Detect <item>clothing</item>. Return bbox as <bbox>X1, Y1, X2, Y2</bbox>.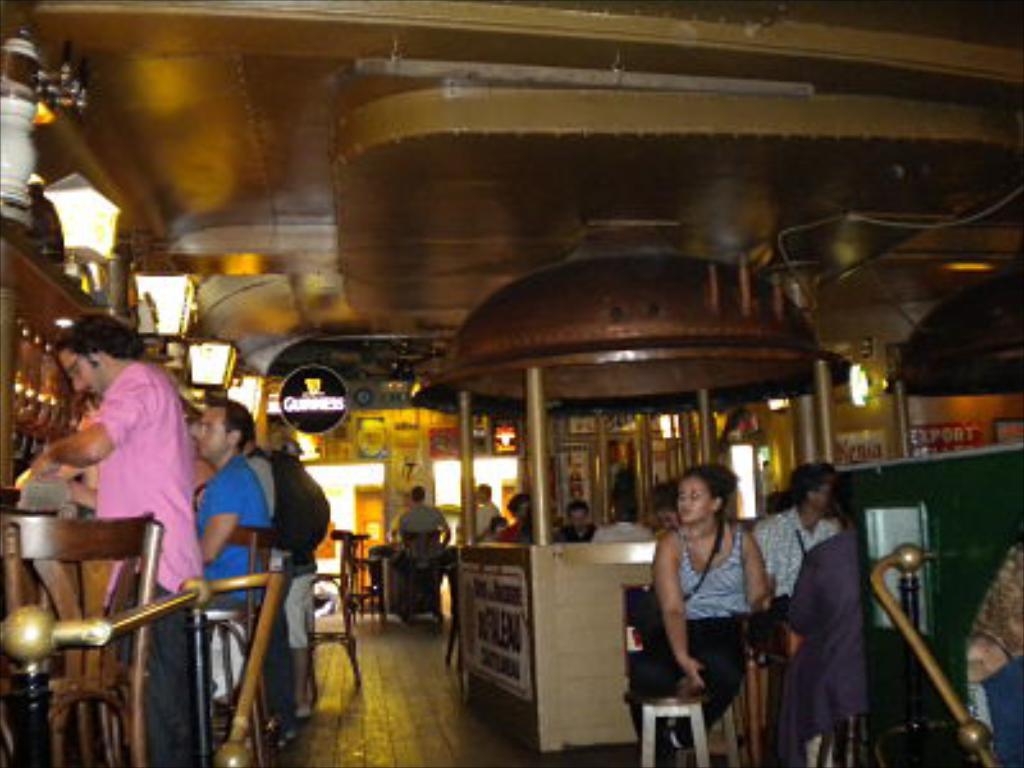
<bbox>556, 520, 594, 543</bbox>.
